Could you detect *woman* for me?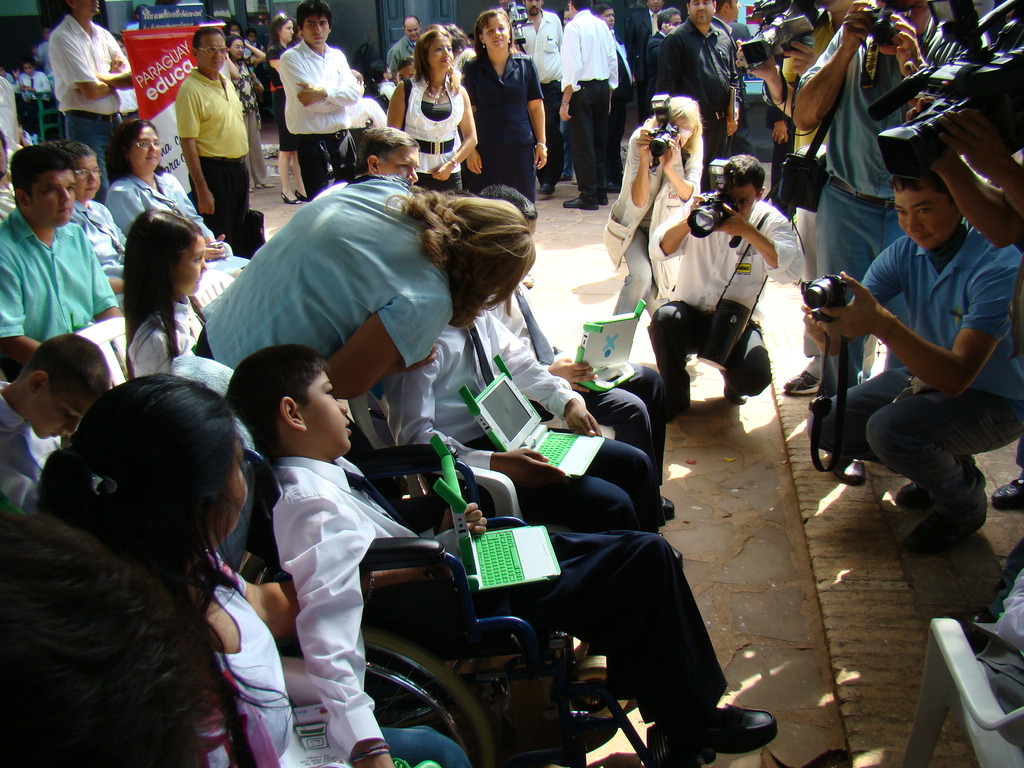
Detection result: left=596, top=95, right=705, bottom=374.
